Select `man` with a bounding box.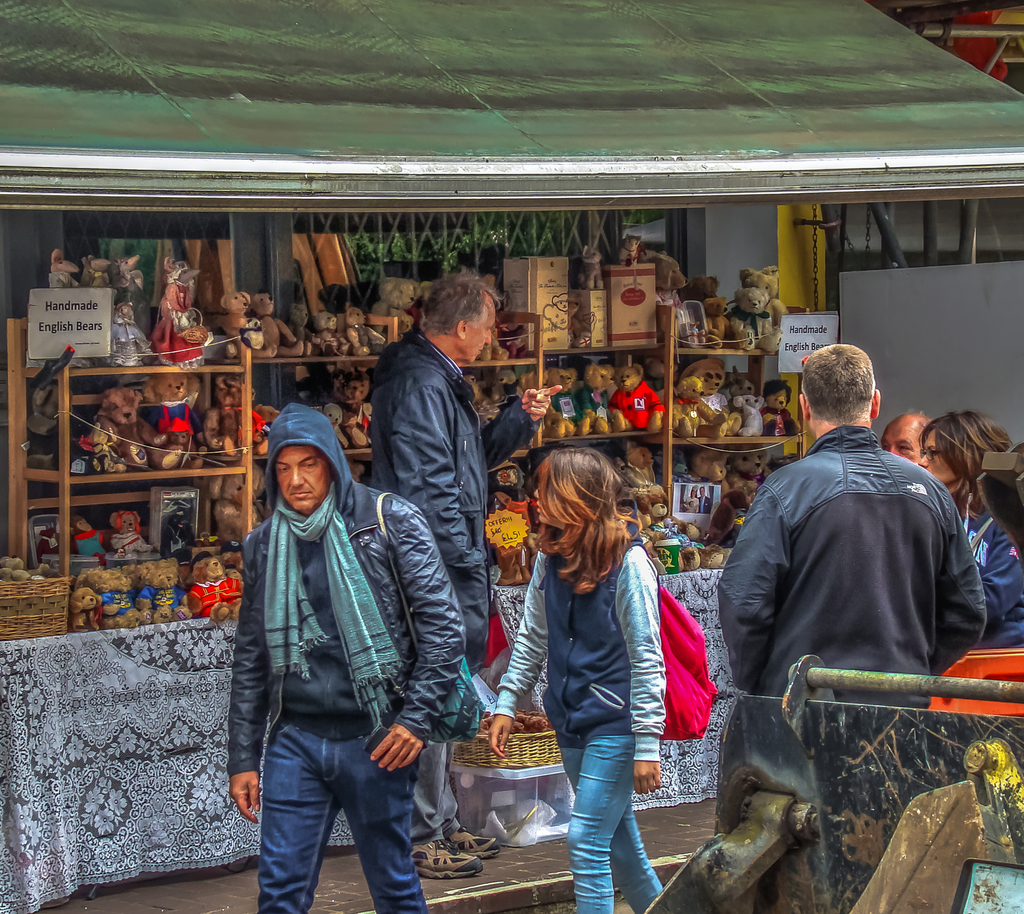
<region>703, 349, 996, 816</region>.
